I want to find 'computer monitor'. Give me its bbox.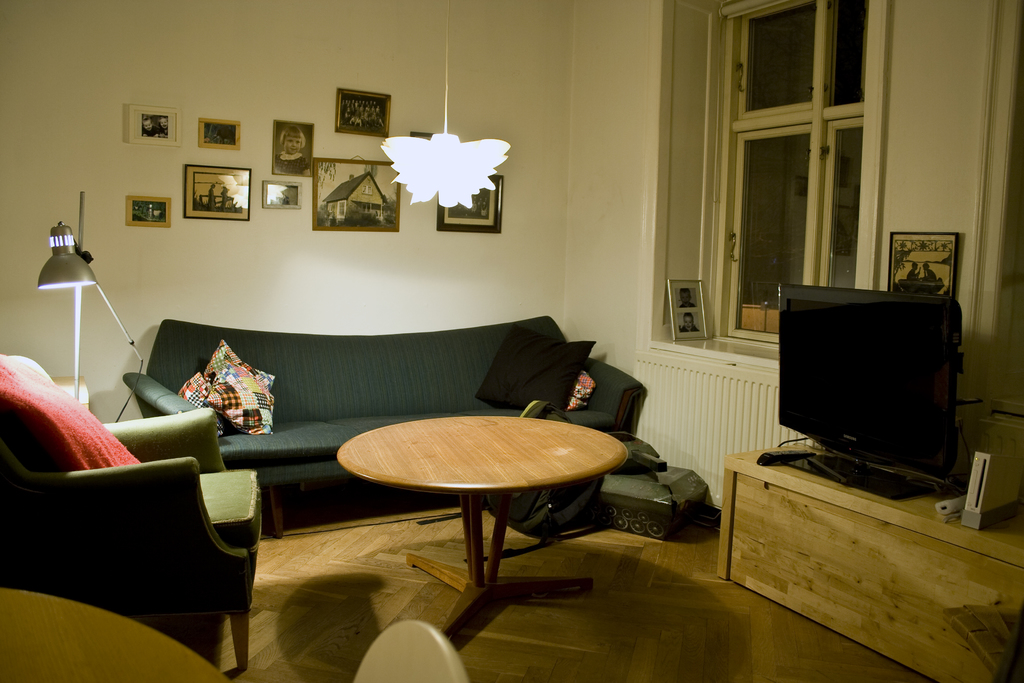
x1=778, y1=283, x2=977, y2=485.
